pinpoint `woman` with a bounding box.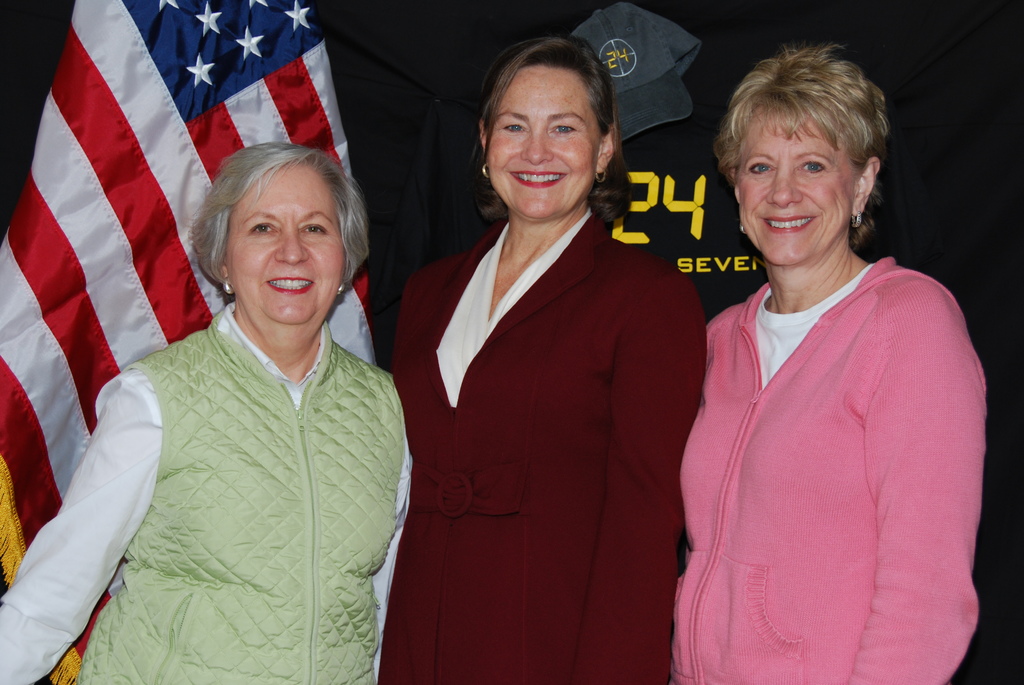
660/56/982/678.
